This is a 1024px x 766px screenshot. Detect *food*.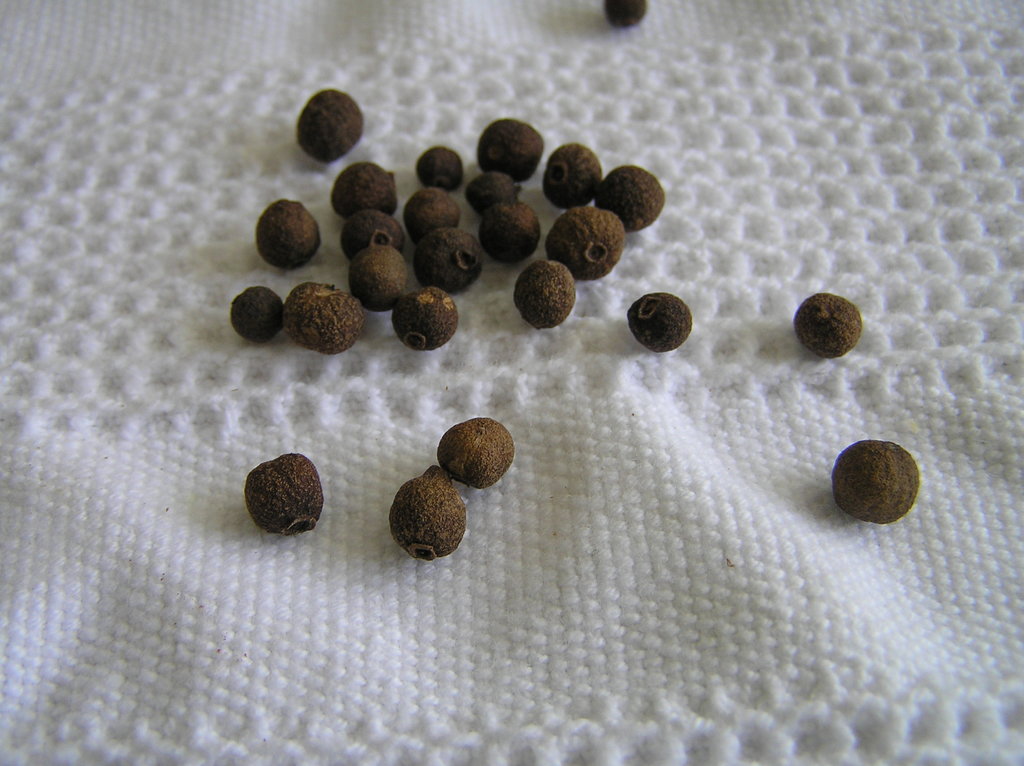
locate(246, 452, 325, 540).
